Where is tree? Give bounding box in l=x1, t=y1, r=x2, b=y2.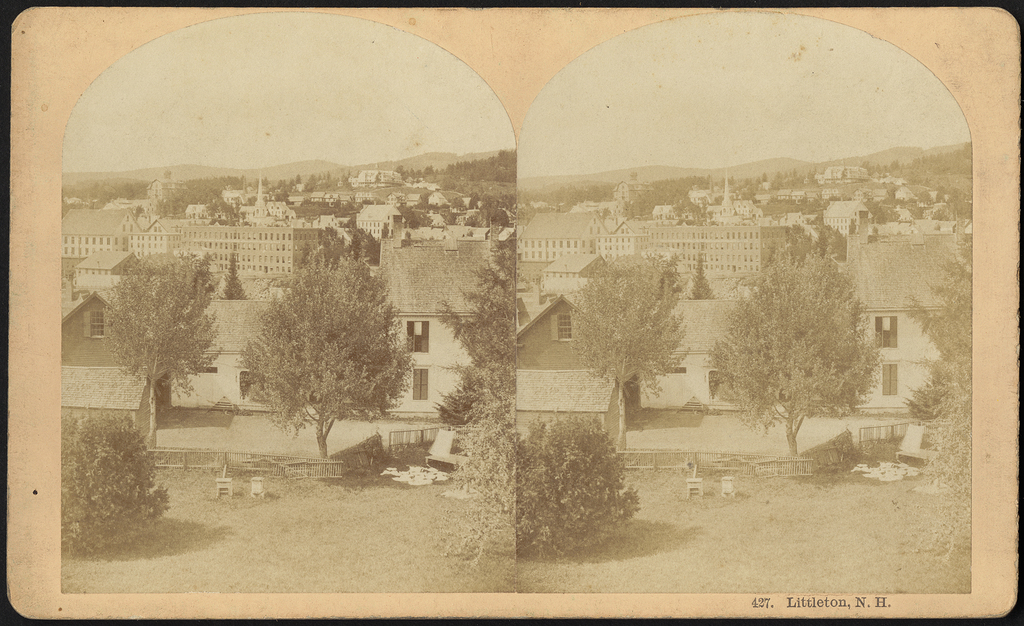
l=237, t=249, r=425, b=458.
